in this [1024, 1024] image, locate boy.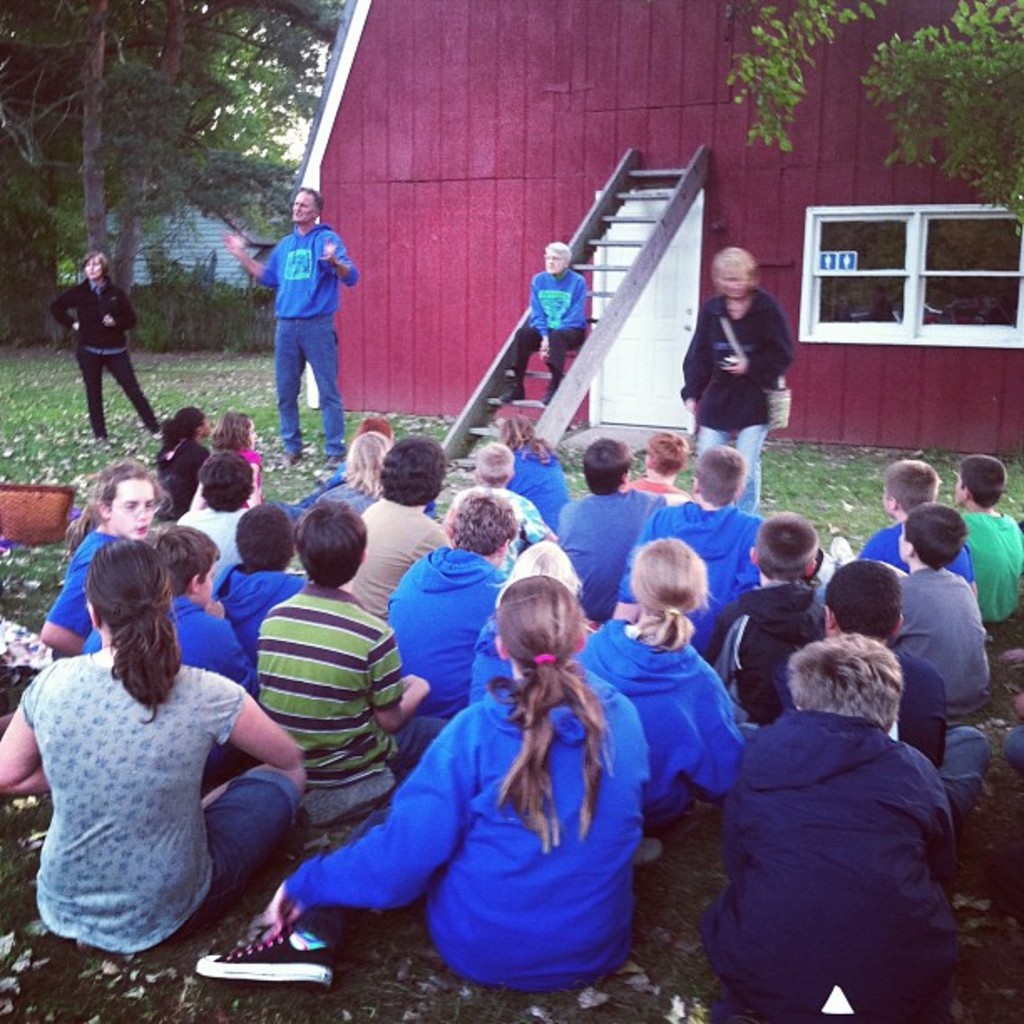
Bounding box: (945,452,1022,626).
